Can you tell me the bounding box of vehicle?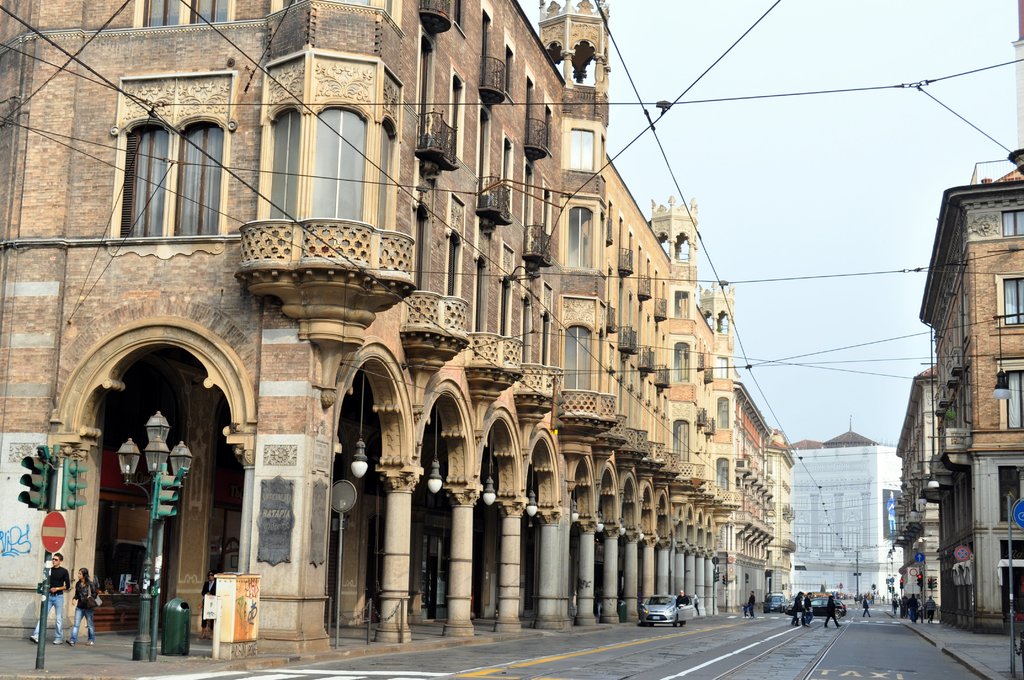
<box>639,592,696,628</box>.
